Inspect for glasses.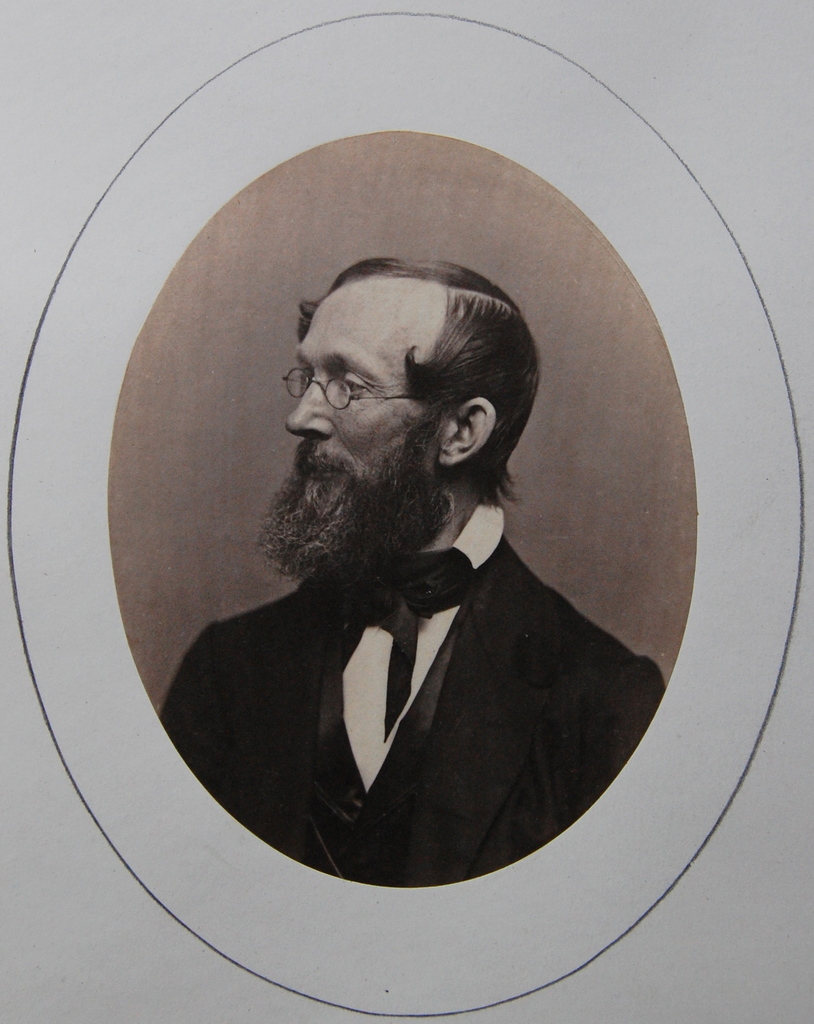
Inspection: {"x1": 279, "y1": 364, "x2": 410, "y2": 410}.
